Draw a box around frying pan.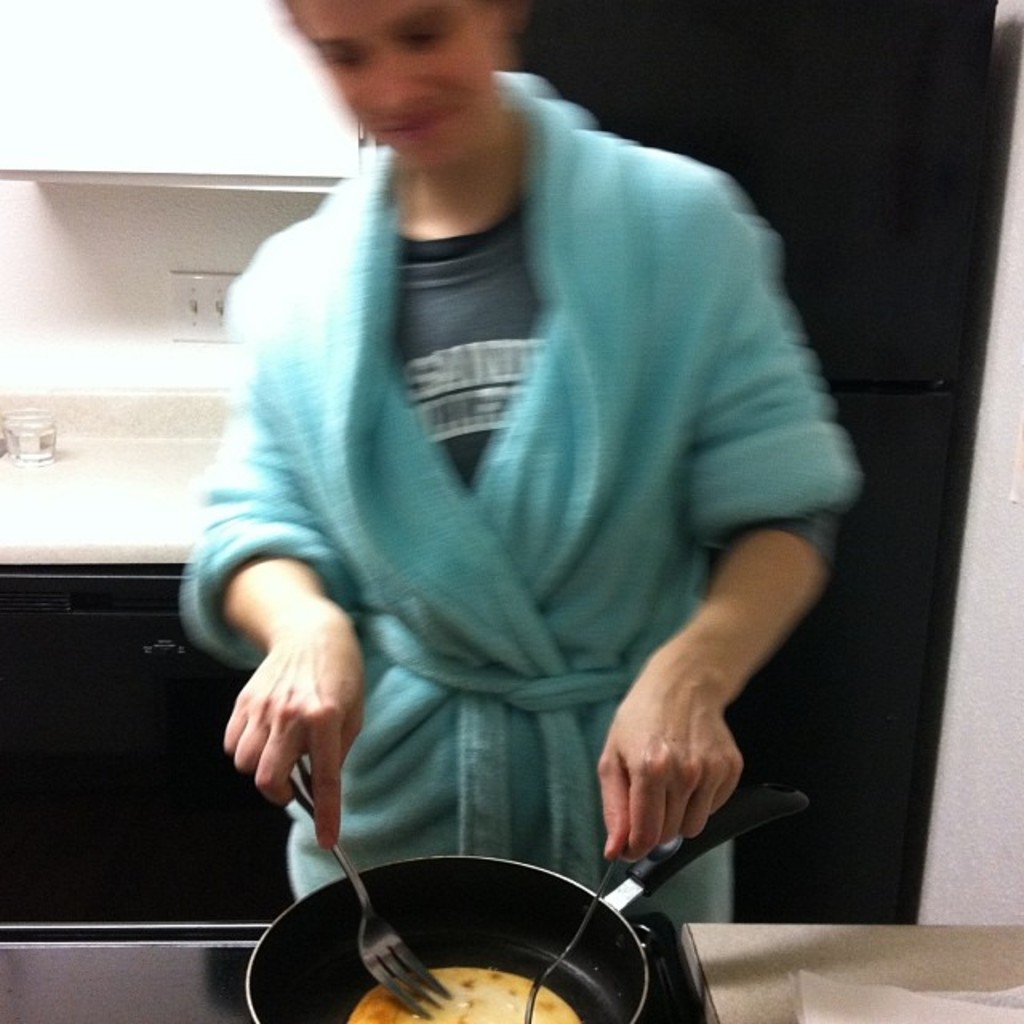
(248, 778, 803, 1022).
